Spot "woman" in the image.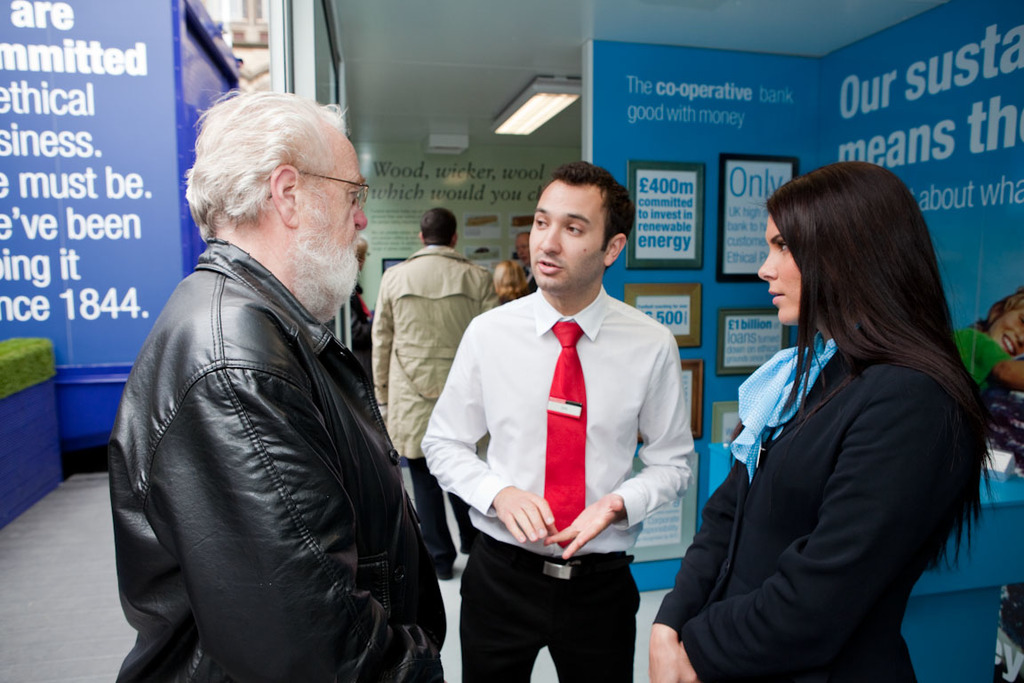
"woman" found at detection(658, 159, 996, 679).
